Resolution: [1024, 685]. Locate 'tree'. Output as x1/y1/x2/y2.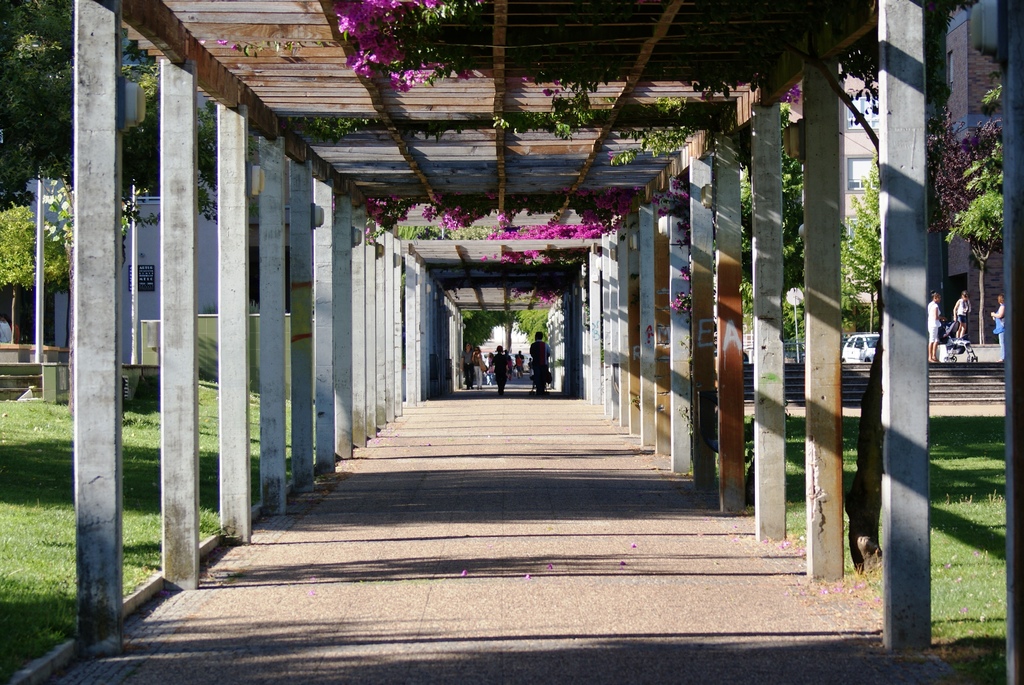
0/0/75/199.
